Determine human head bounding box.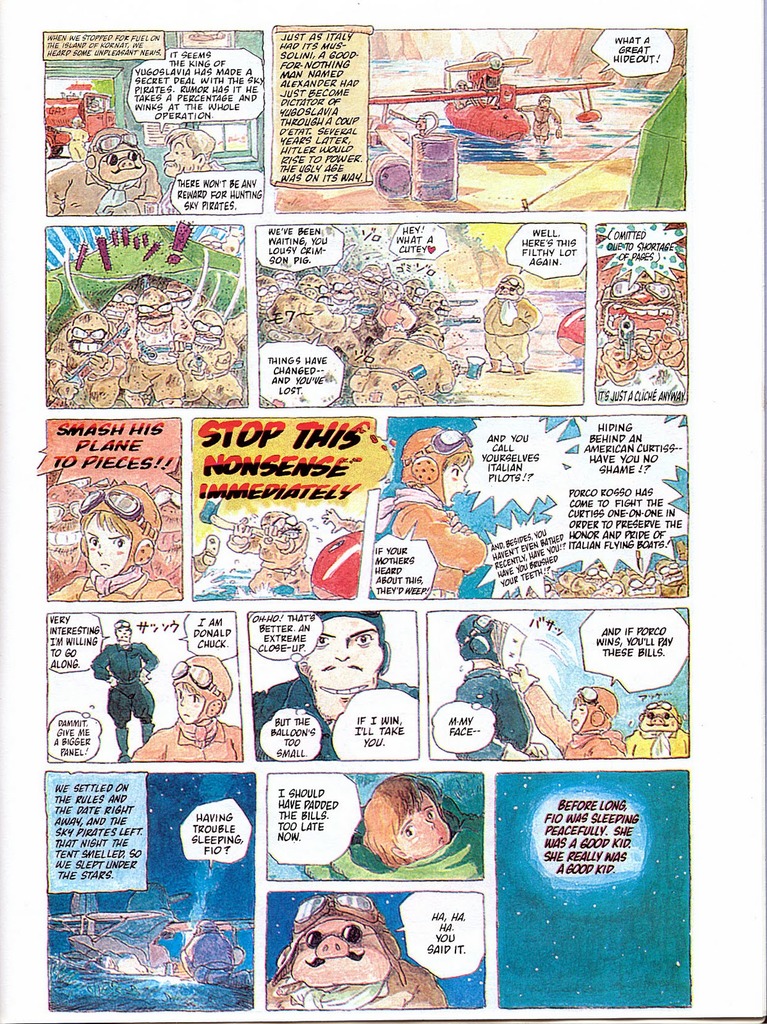
Determined: <bbox>494, 273, 526, 299</bbox>.
